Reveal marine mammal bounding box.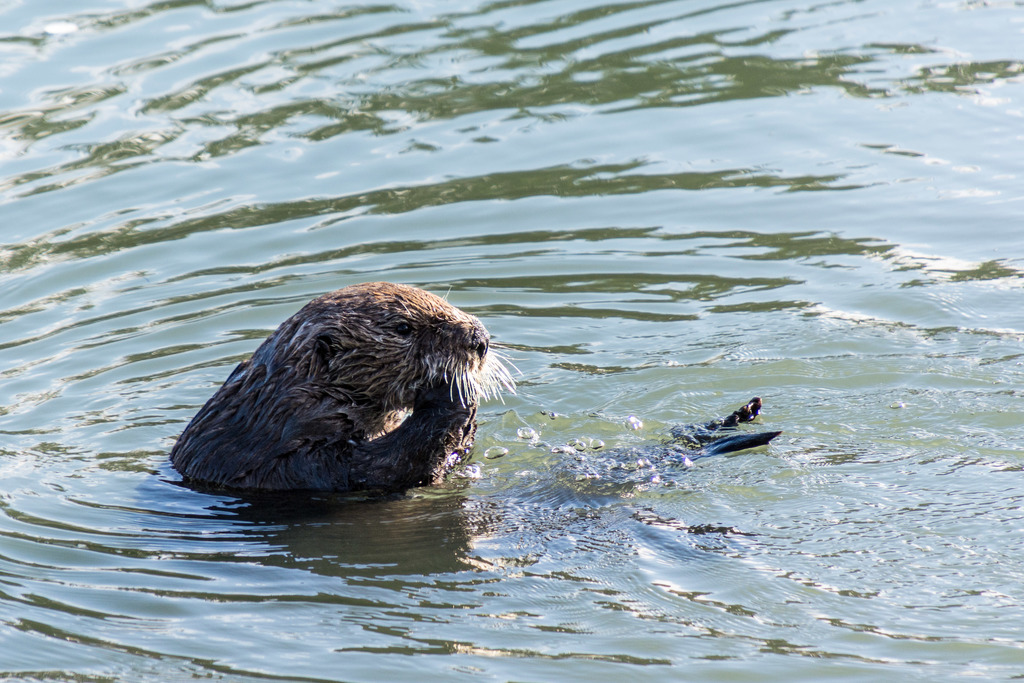
Revealed: bbox=[162, 282, 783, 501].
